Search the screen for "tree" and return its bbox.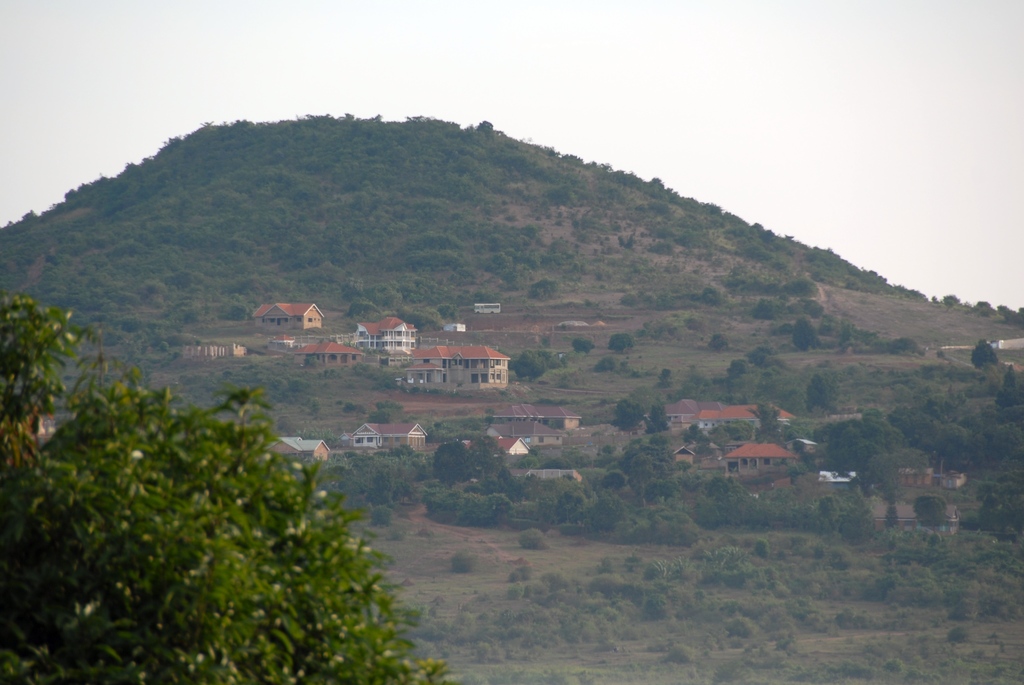
Found: <bbox>792, 317, 816, 356</bbox>.
